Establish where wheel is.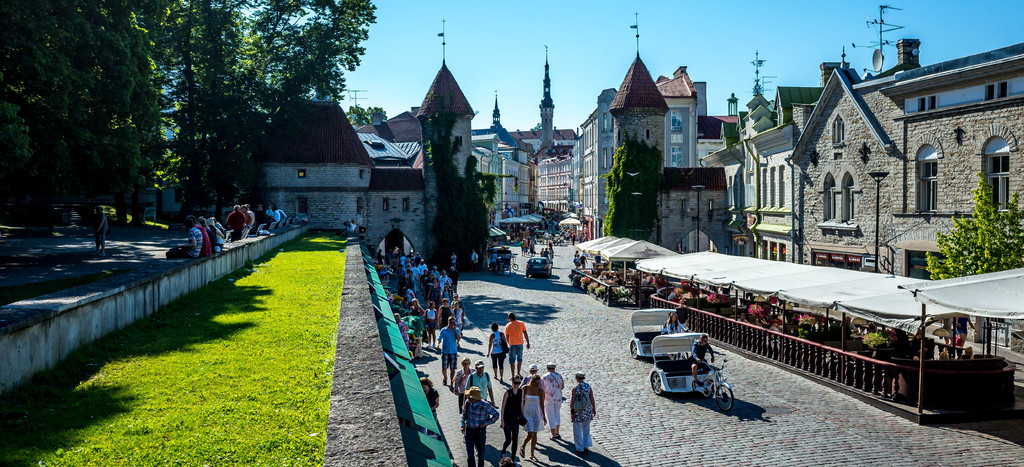
Established at box=[649, 374, 662, 393].
